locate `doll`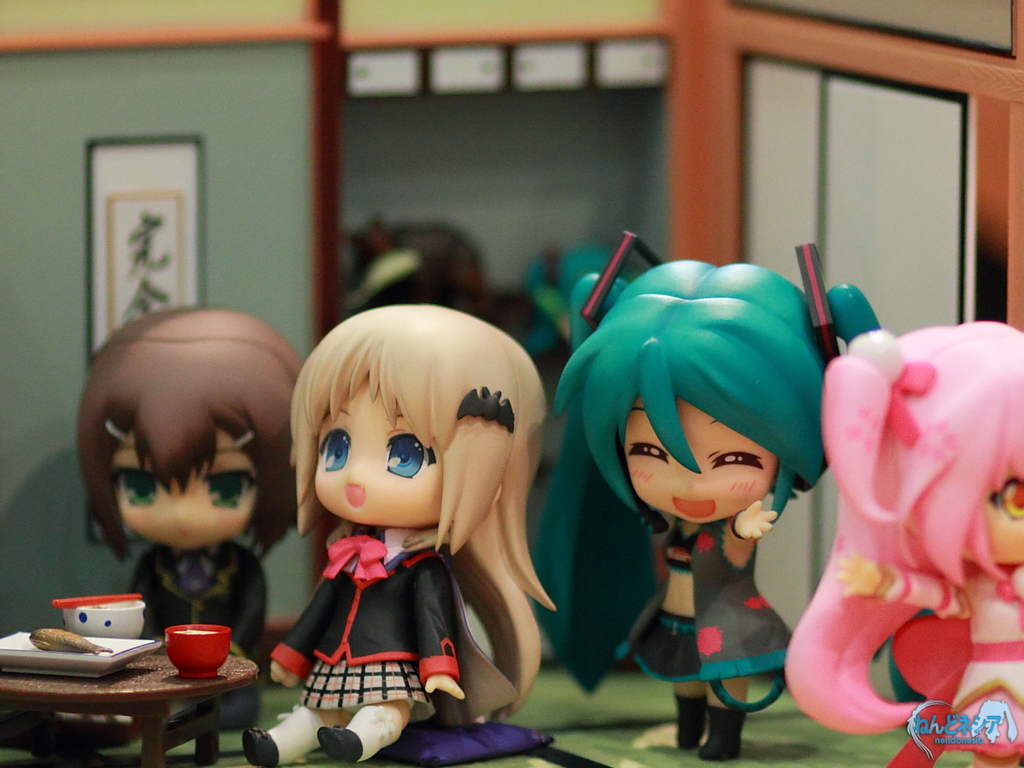
x1=77, y1=309, x2=312, y2=686
